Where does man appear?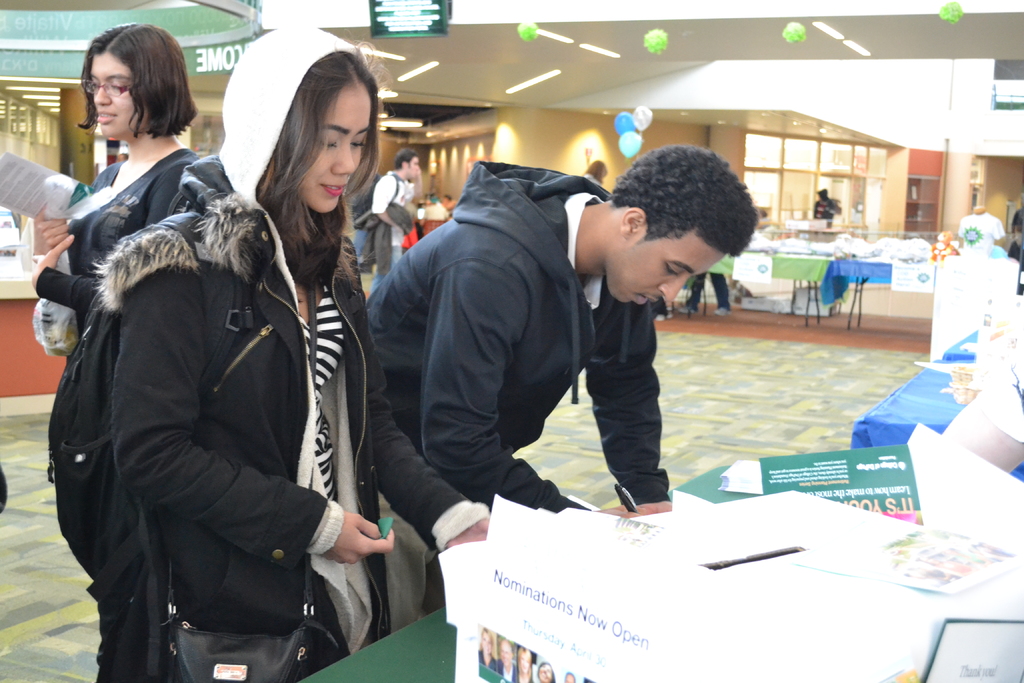
Appears at 371 152 424 274.
